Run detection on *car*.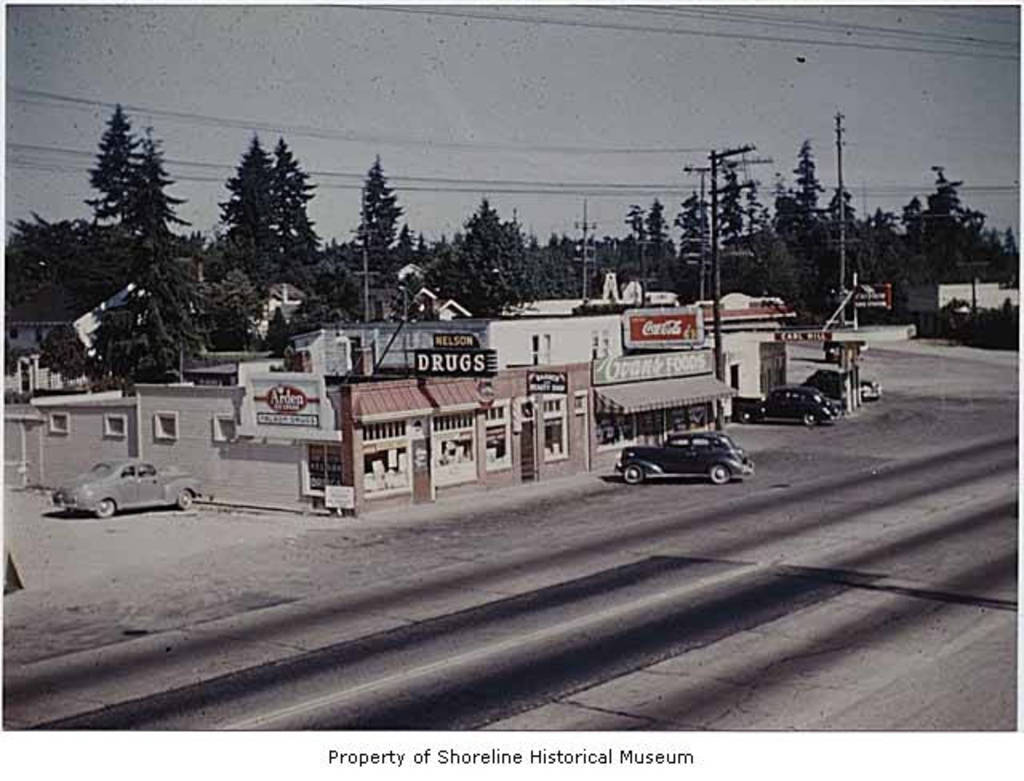
Result: [619,429,750,480].
